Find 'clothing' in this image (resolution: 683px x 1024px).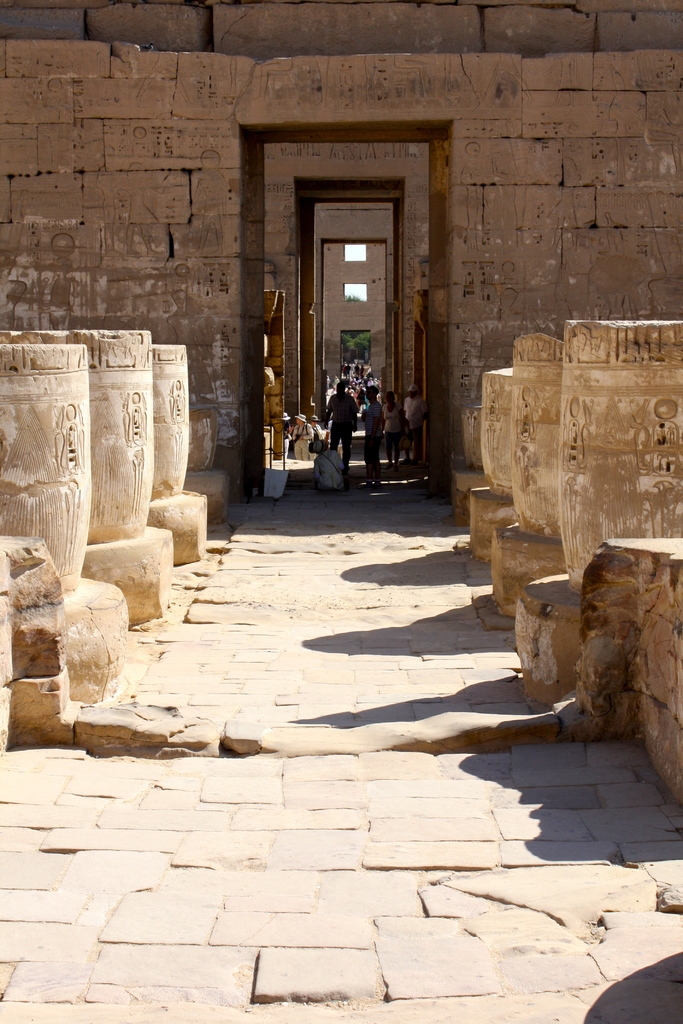
region(317, 380, 363, 486).
